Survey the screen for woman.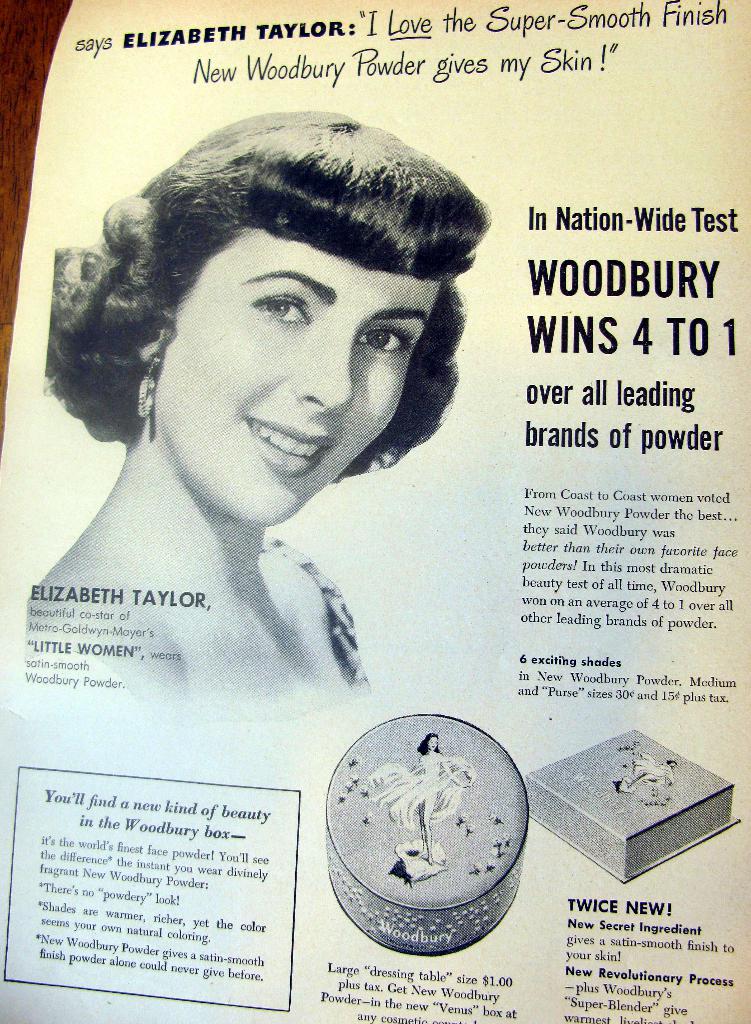
Survey found: left=22, top=110, right=491, bottom=694.
